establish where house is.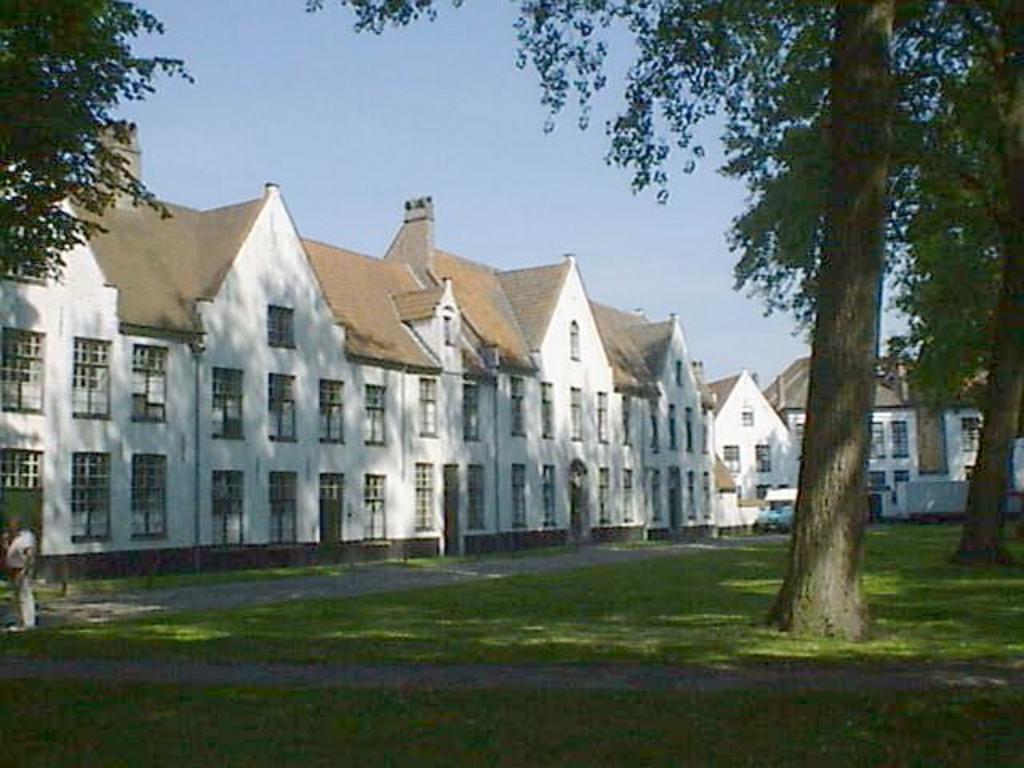
Established at x1=373, y1=197, x2=605, y2=554.
